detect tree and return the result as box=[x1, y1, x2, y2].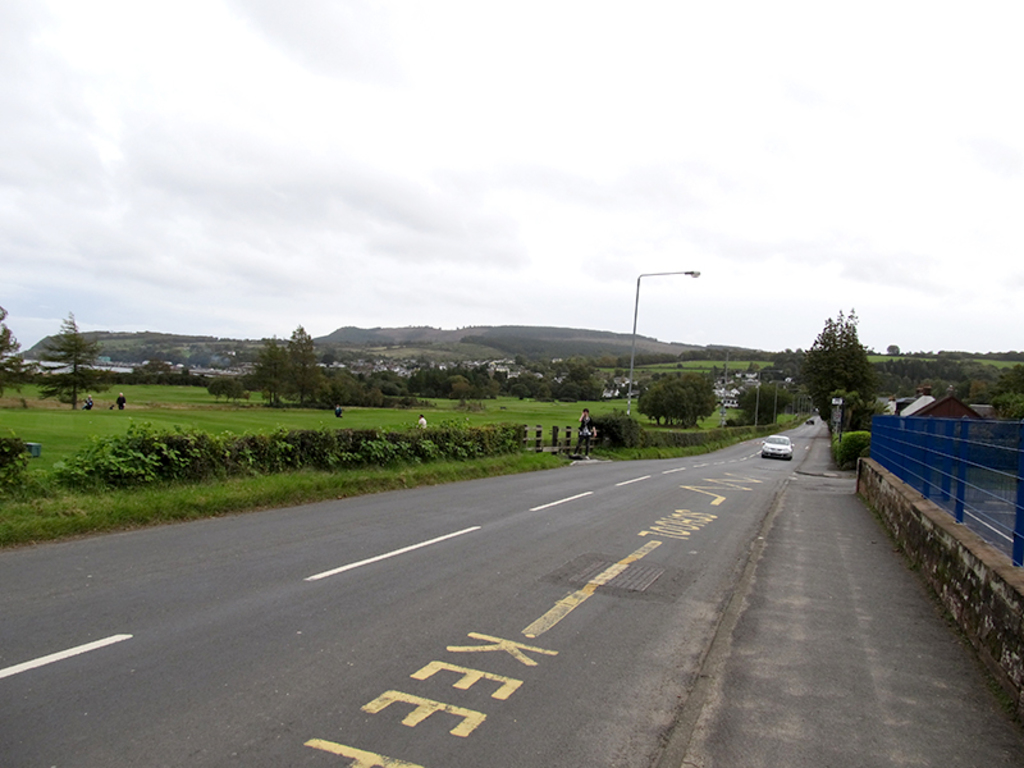
box=[291, 325, 325, 402].
